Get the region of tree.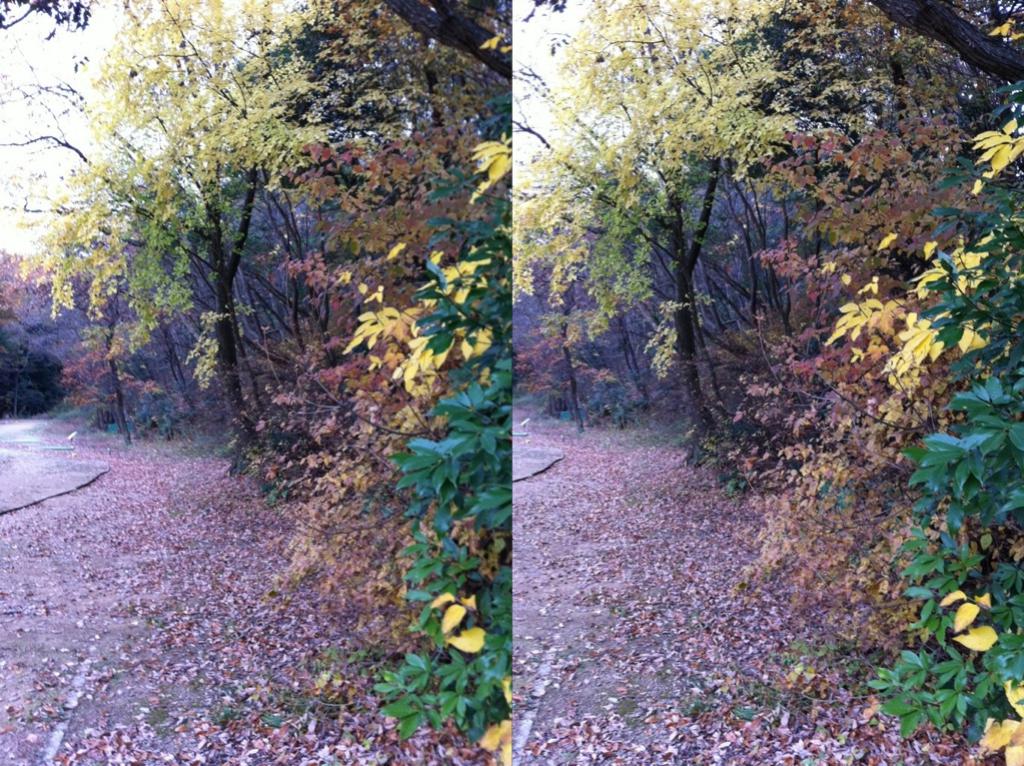
<bbox>513, 0, 796, 455</bbox>.
